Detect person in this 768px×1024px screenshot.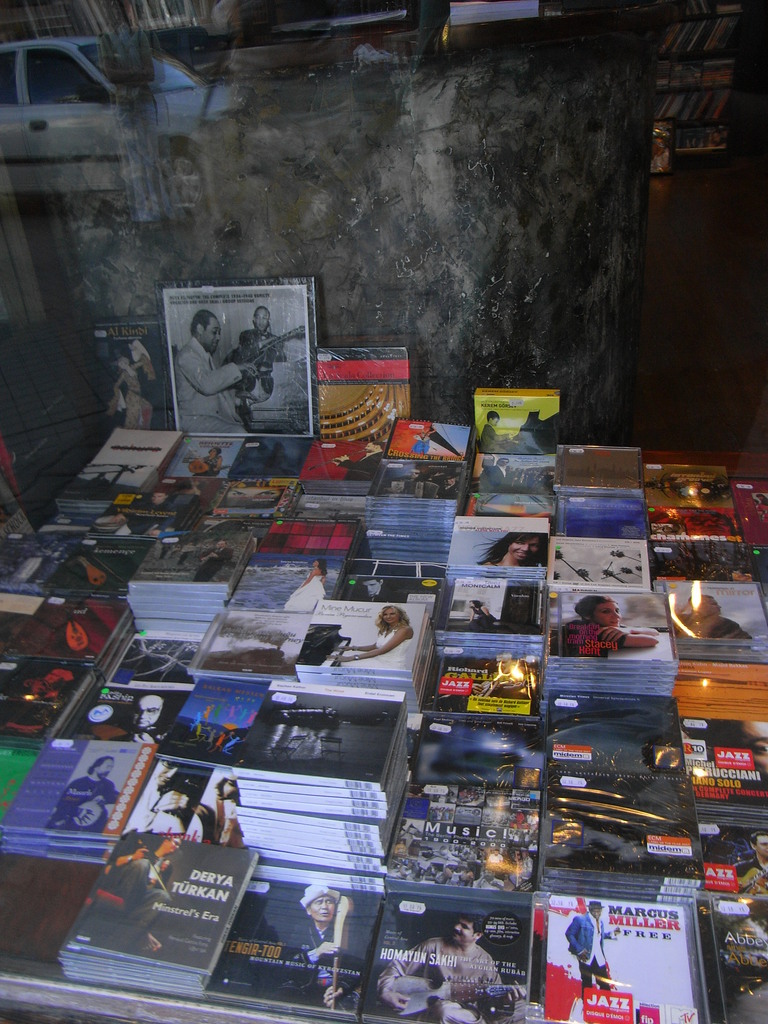
Detection: rect(115, 684, 173, 750).
